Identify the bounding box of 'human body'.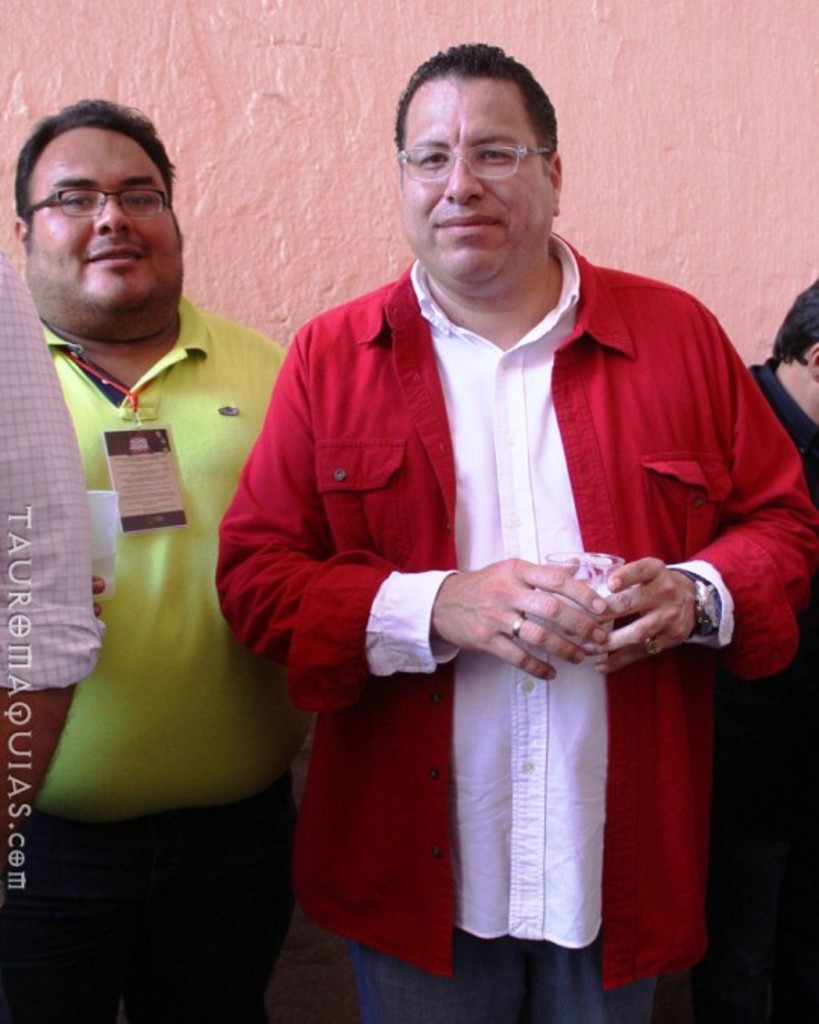
x1=23 y1=103 x2=284 y2=1022.
